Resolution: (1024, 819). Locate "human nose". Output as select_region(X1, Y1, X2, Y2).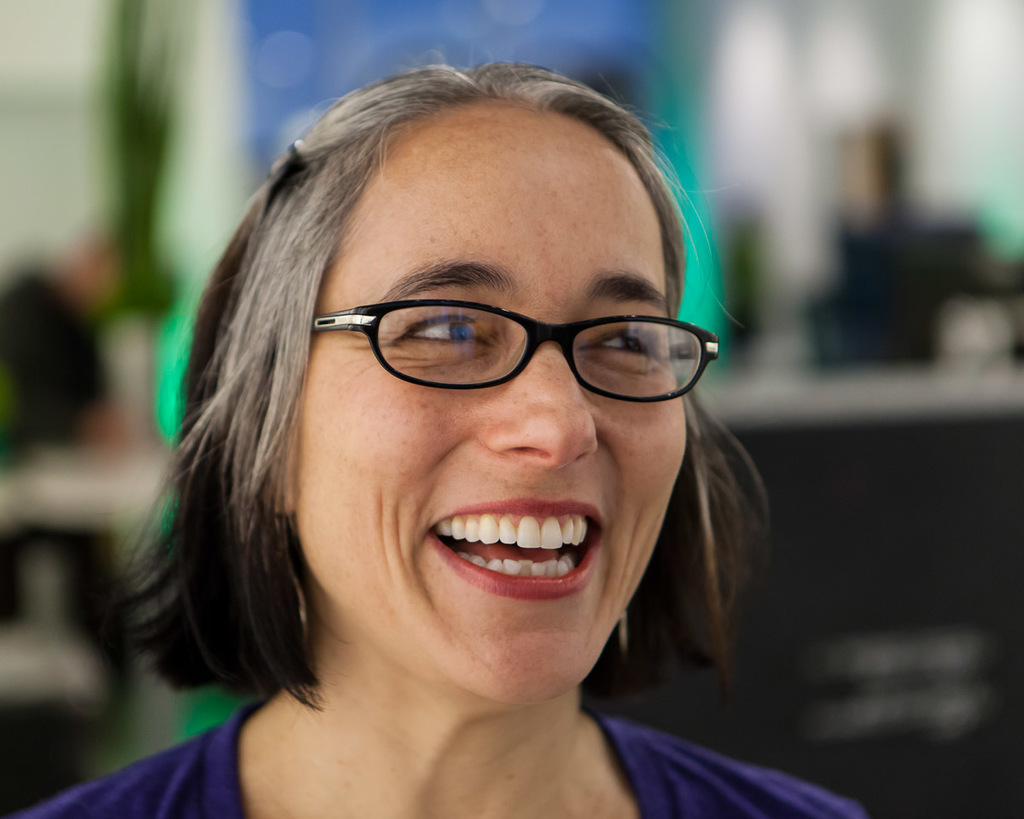
select_region(480, 336, 600, 470).
